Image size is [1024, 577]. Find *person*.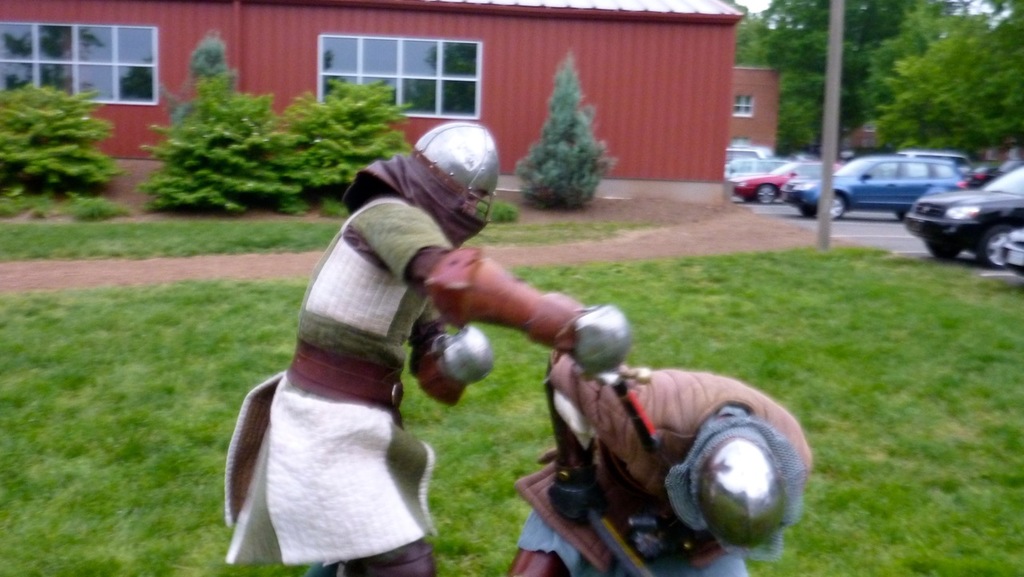
box=[550, 290, 782, 571].
